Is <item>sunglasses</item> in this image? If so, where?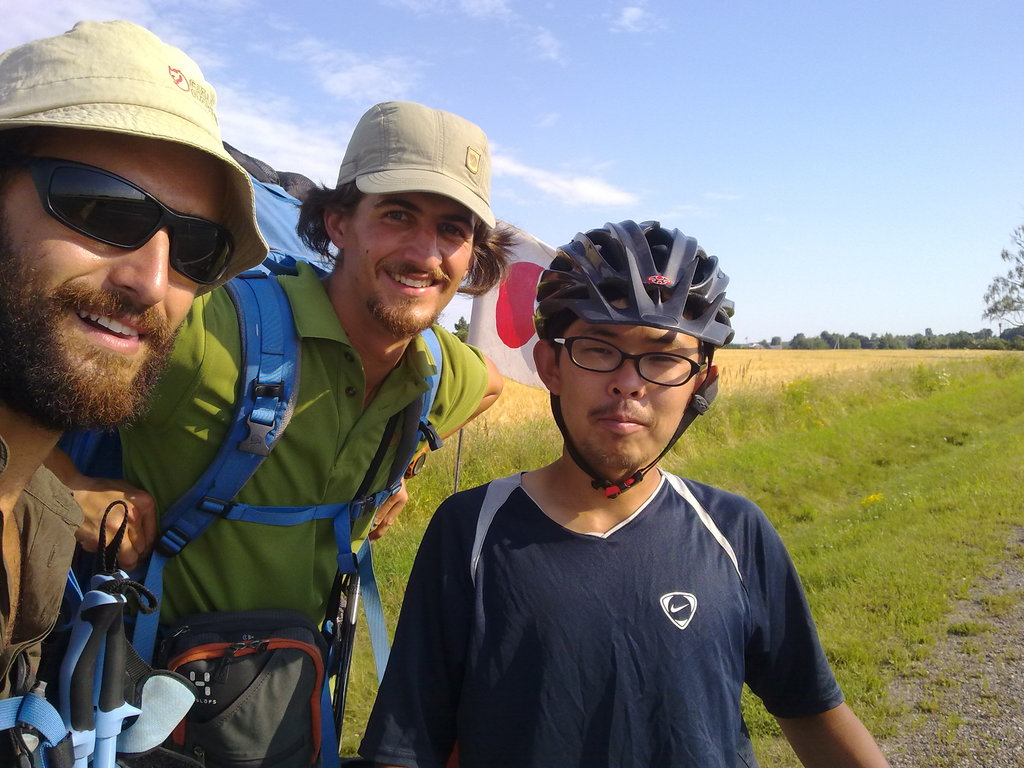
Yes, at <bbox>10, 151, 234, 296</bbox>.
